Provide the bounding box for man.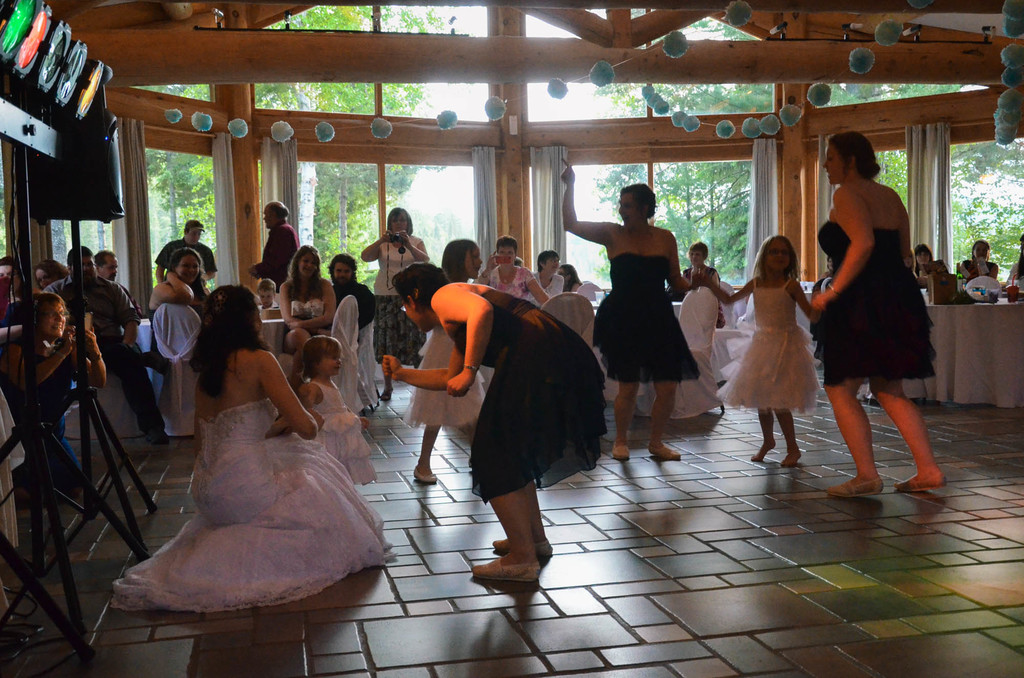
left=40, top=243, right=170, bottom=446.
